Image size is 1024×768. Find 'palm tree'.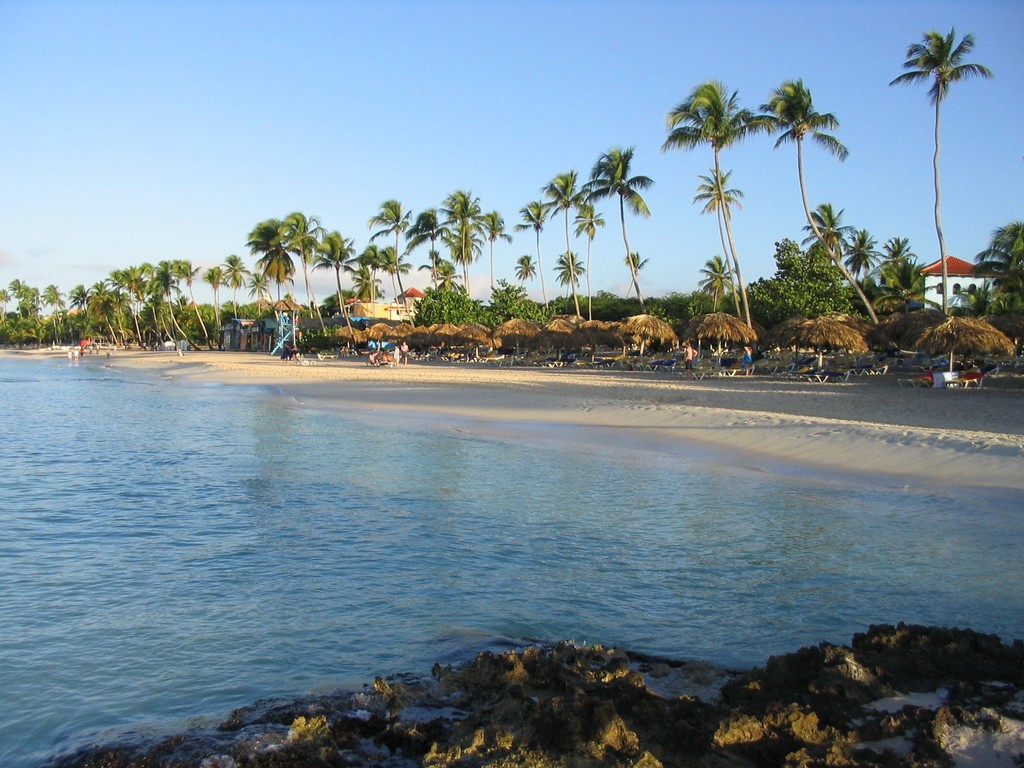
<bbox>678, 84, 742, 323</bbox>.
